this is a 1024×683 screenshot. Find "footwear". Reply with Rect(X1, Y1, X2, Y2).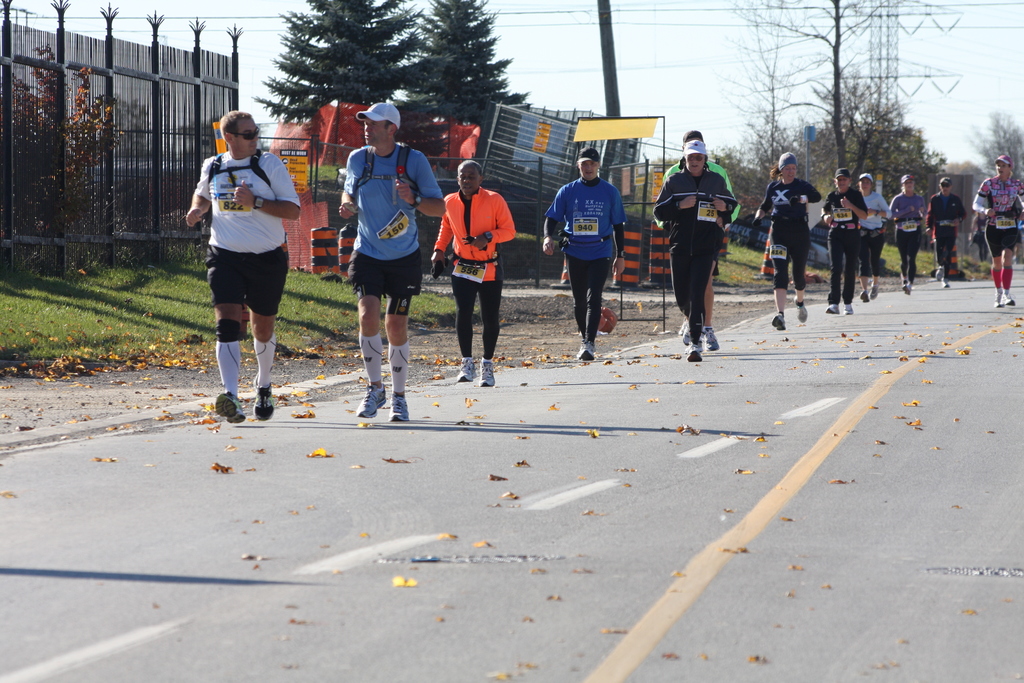
Rect(706, 328, 719, 349).
